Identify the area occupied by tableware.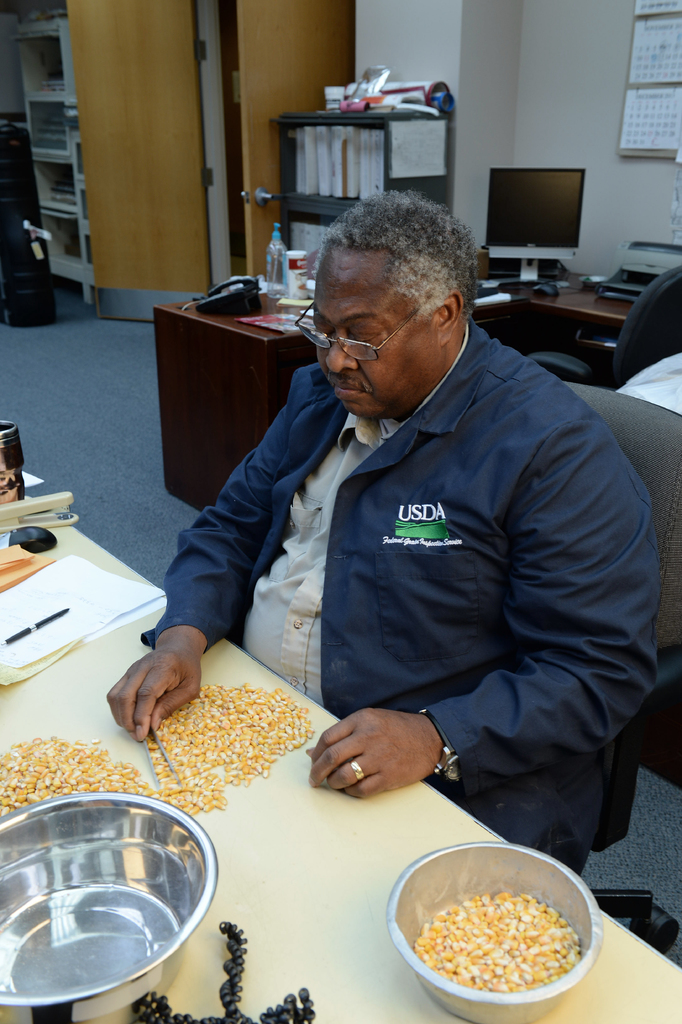
Area: (381, 851, 613, 1009).
